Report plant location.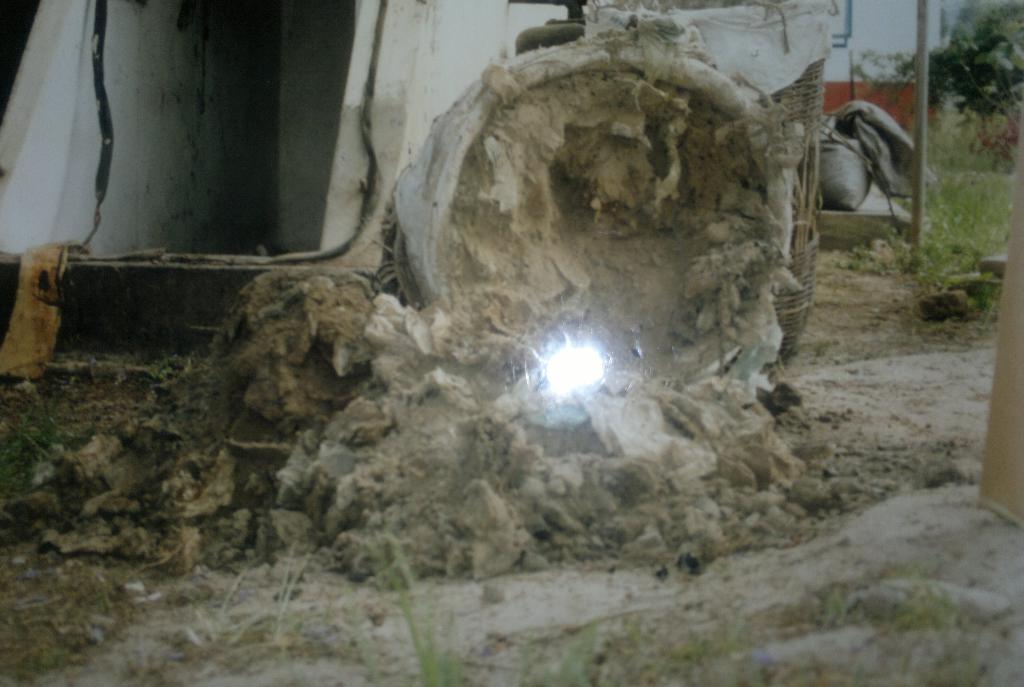
Report: select_region(259, 540, 311, 640).
